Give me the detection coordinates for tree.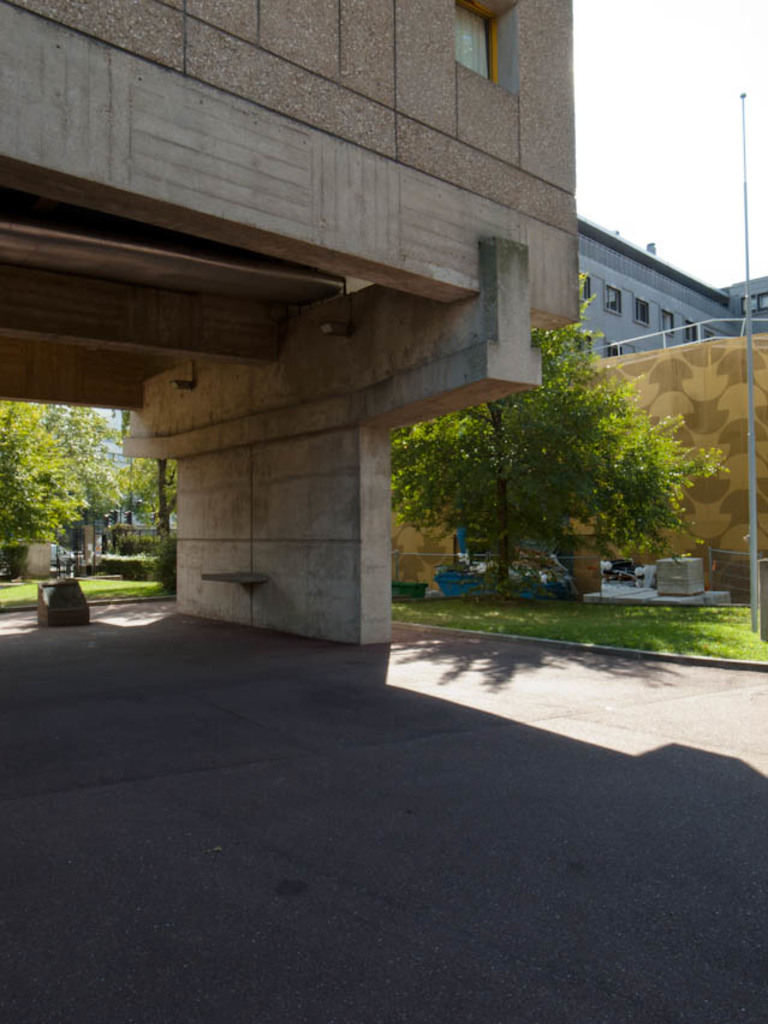
x1=391, y1=269, x2=728, y2=597.
